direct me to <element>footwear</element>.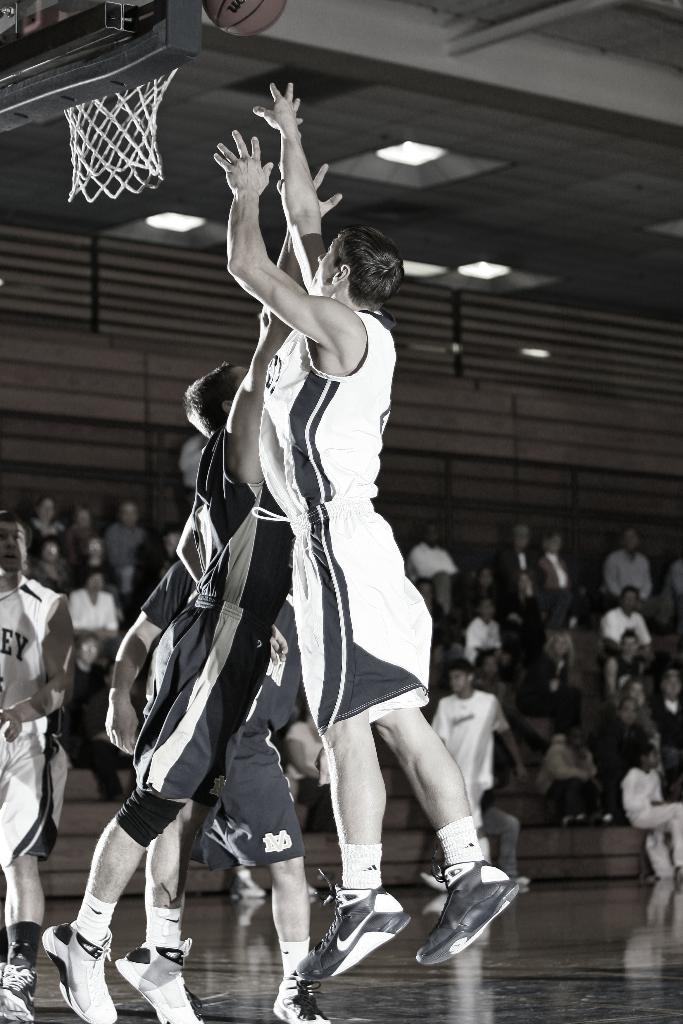
Direction: {"left": 227, "top": 869, "right": 266, "bottom": 897}.
